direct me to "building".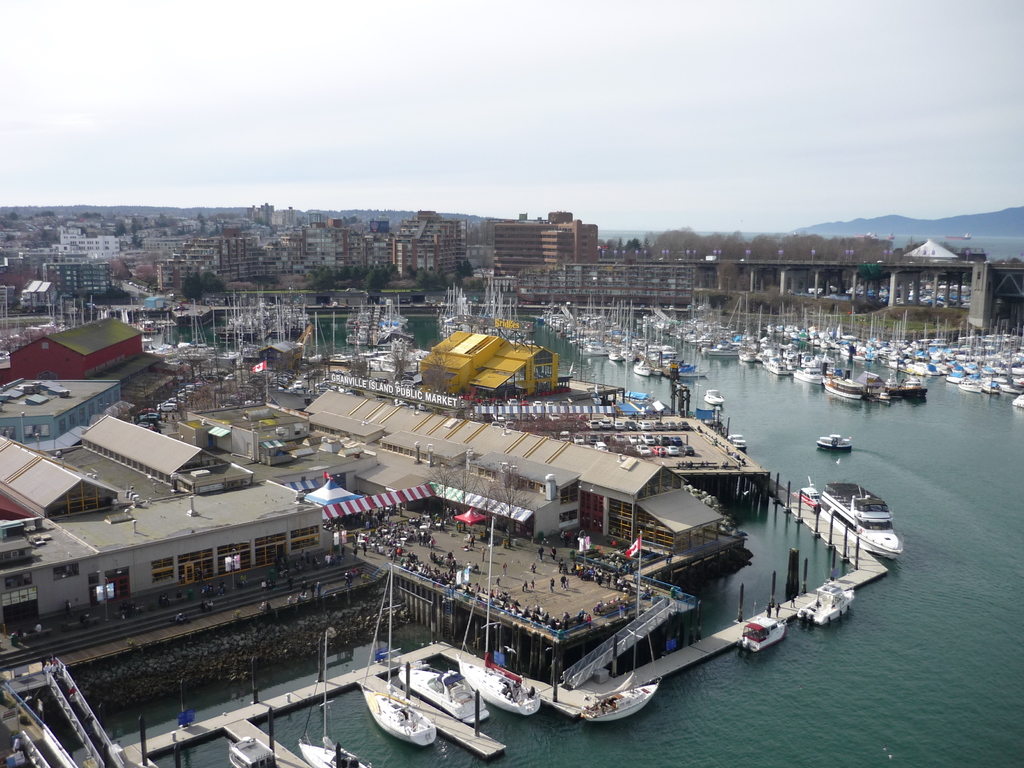
Direction: {"x1": 492, "y1": 214, "x2": 600, "y2": 280}.
